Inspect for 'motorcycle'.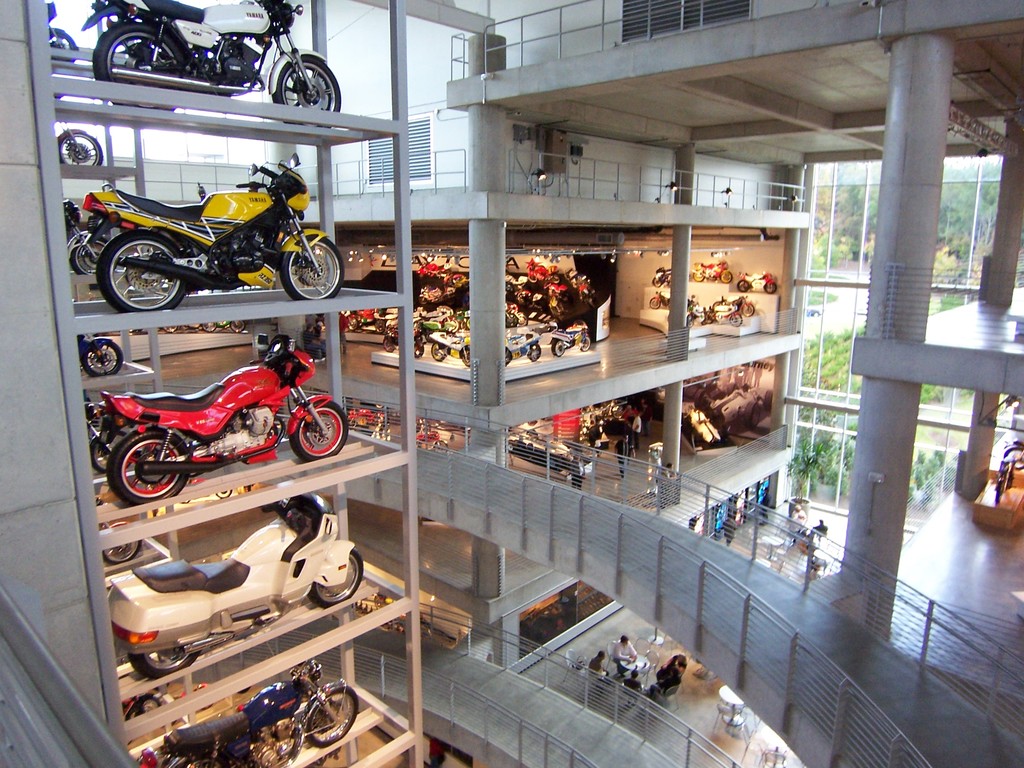
Inspection: 99 334 348 509.
